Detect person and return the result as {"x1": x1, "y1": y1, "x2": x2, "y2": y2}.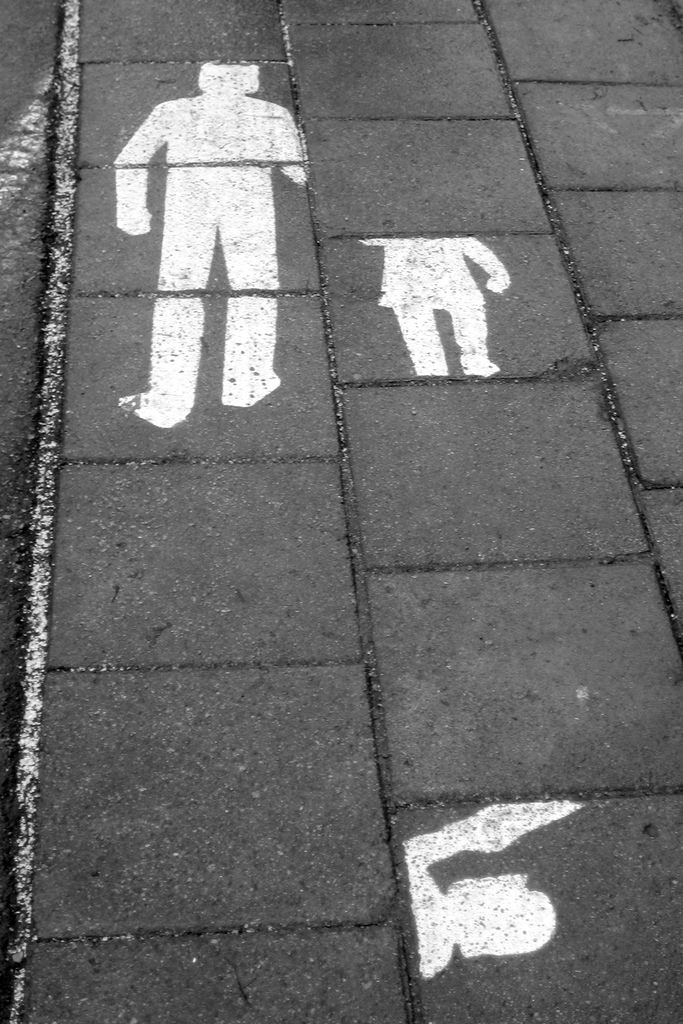
{"x1": 106, "y1": 45, "x2": 321, "y2": 397}.
